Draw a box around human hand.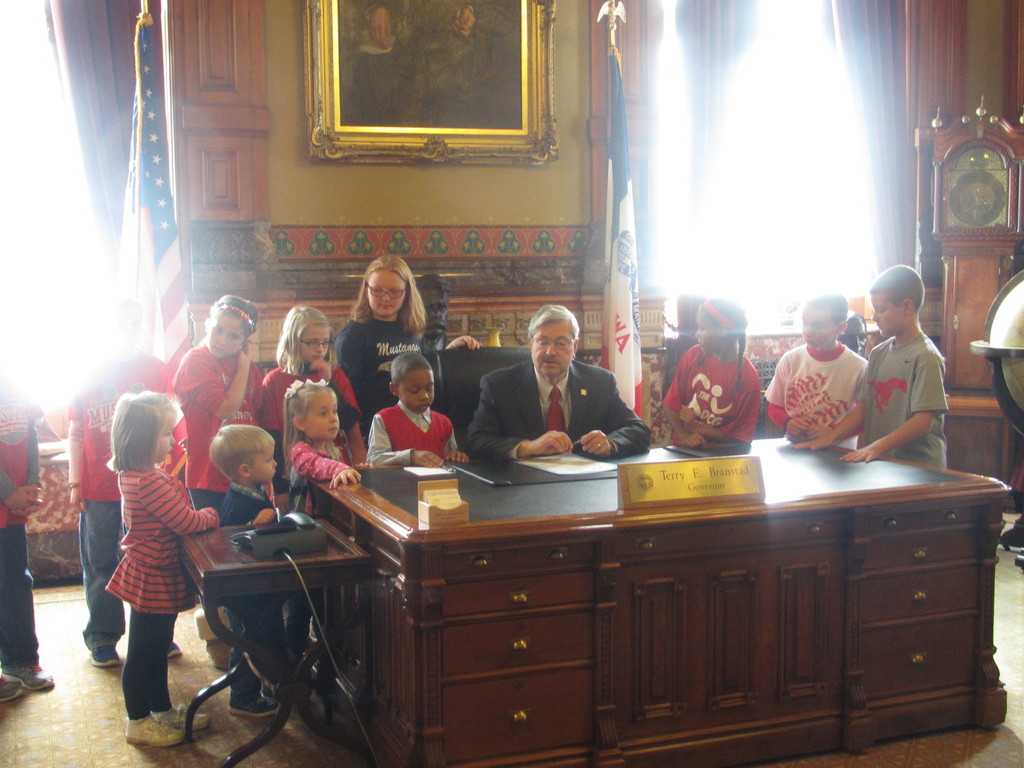
<box>307,358,333,380</box>.
